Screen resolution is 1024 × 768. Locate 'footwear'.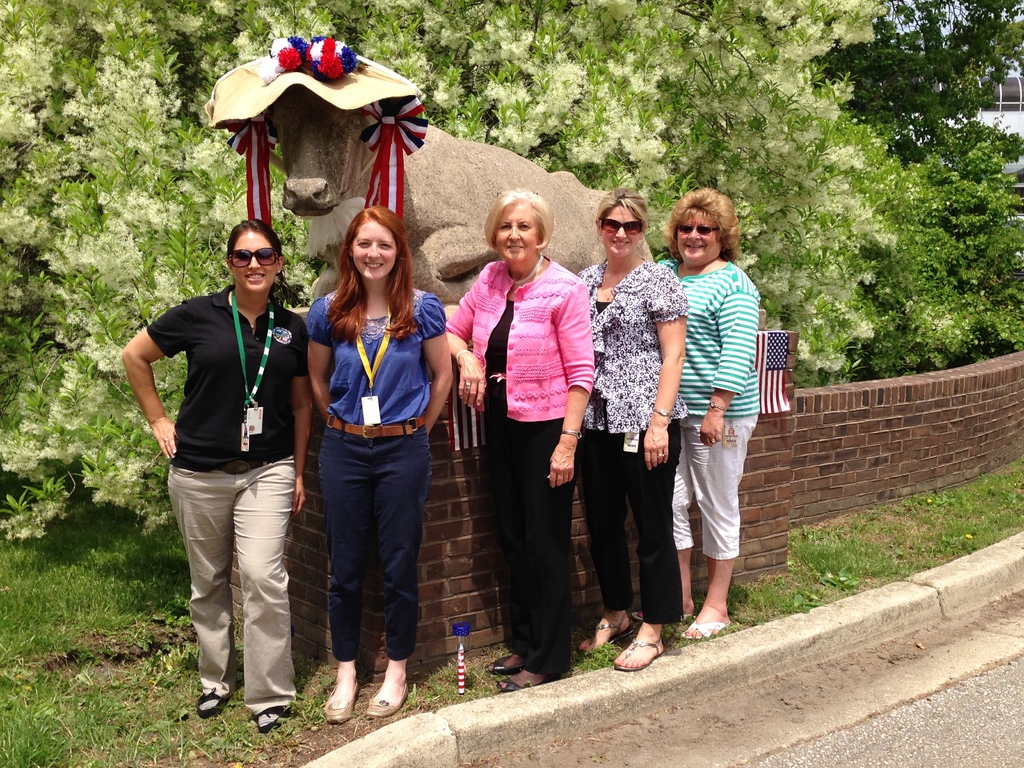
(x1=609, y1=610, x2=678, y2=682).
